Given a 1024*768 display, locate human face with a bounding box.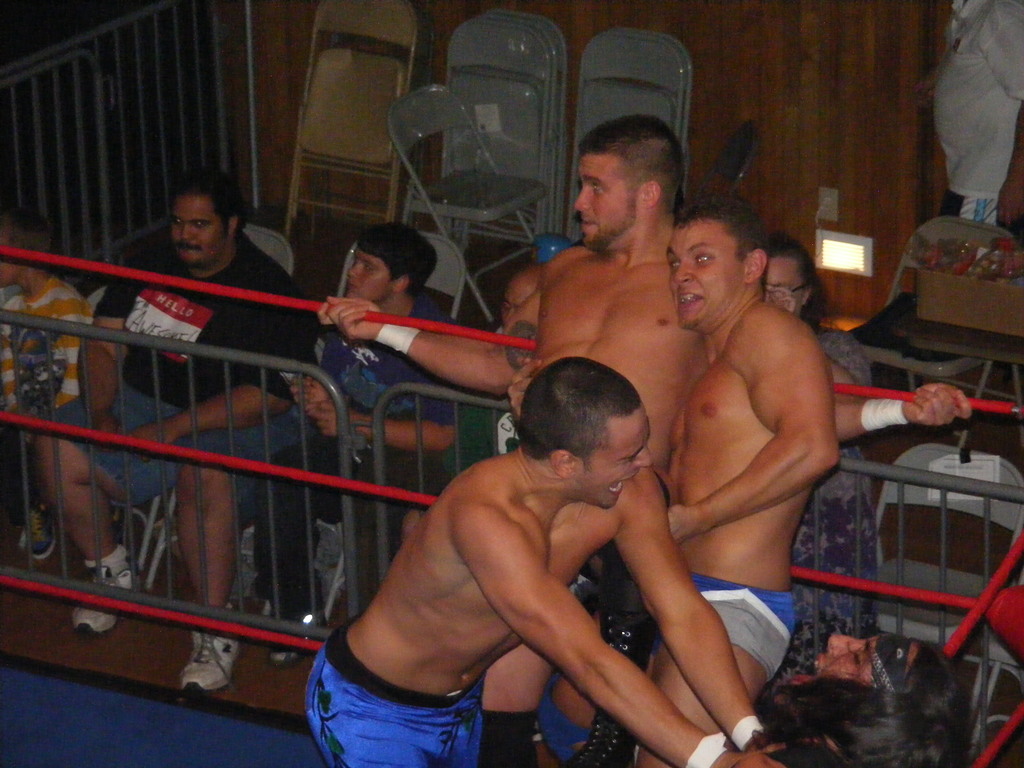
Located: detection(578, 152, 640, 252).
